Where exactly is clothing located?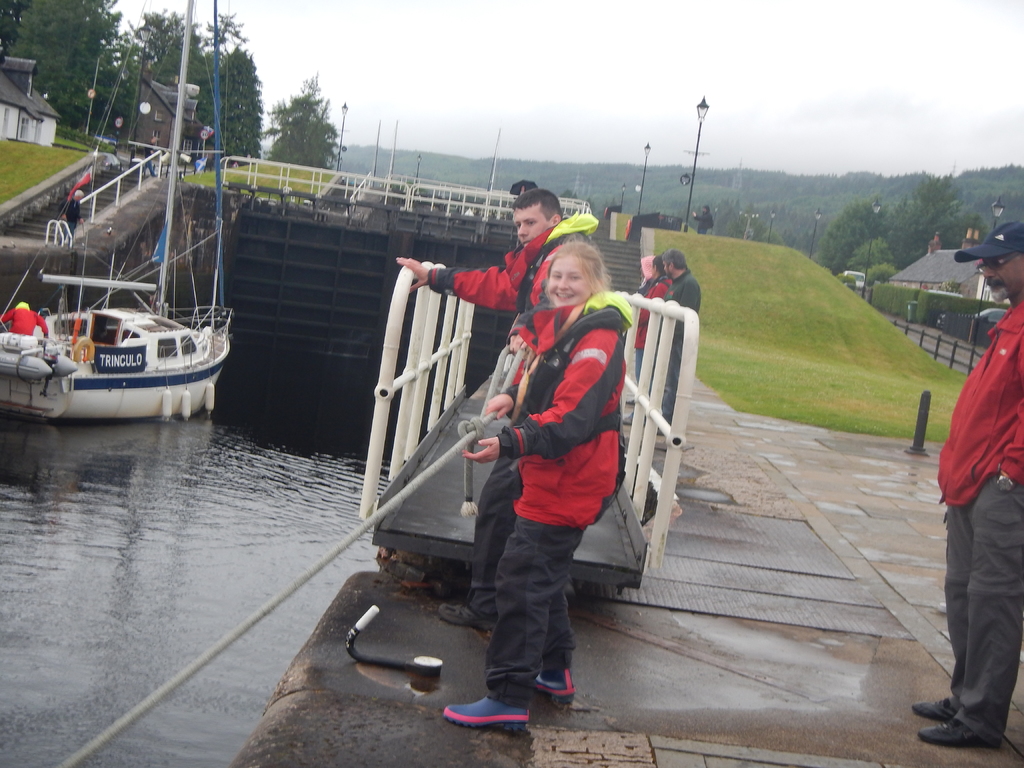
Its bounding box is crop(61, 198, 80, 235).
